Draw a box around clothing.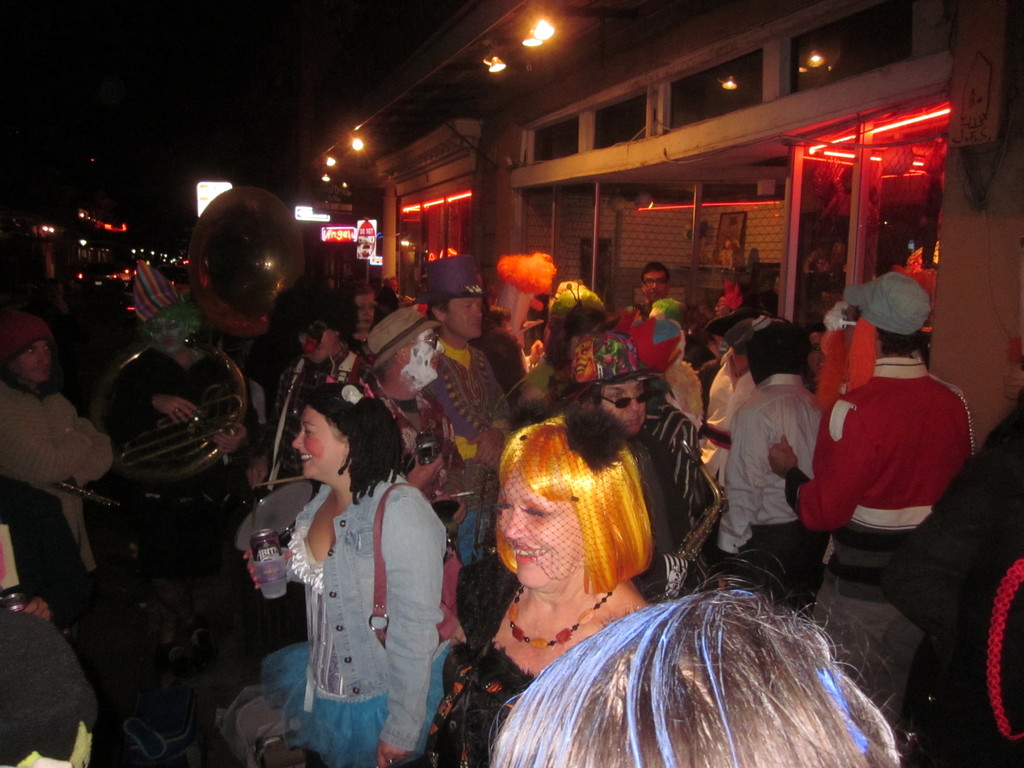
[416, 575, 641, 767].
